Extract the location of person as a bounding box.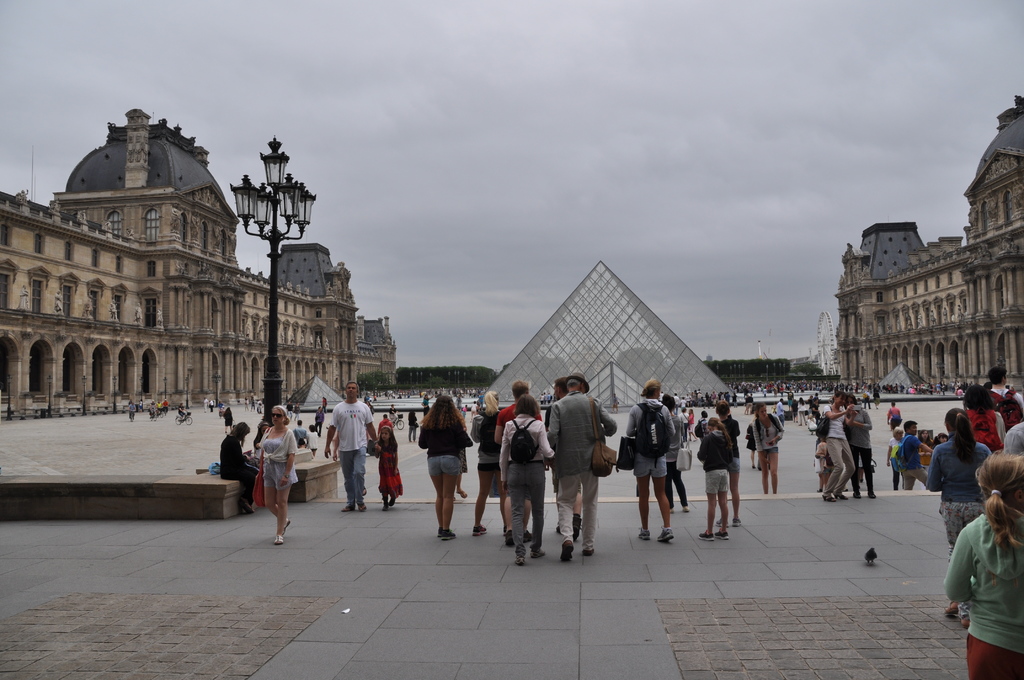
<box>366,416,404,516</box>.
